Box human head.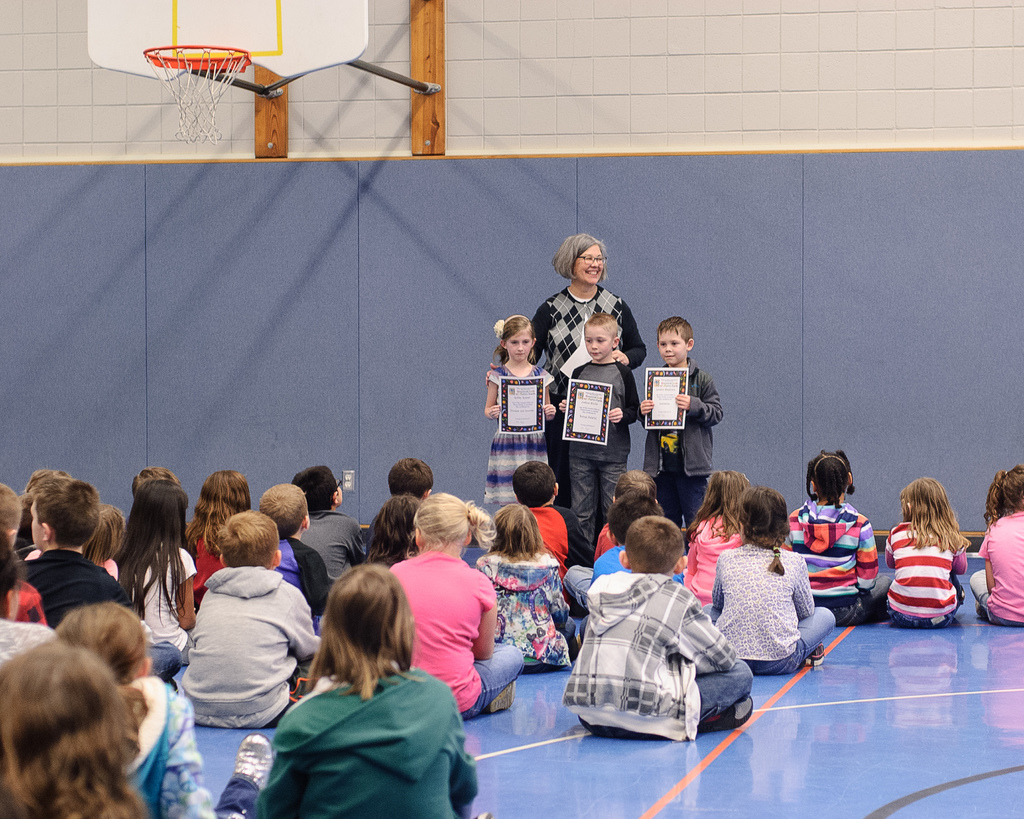
x1=28 y1=479 x2=104 y2=553.
